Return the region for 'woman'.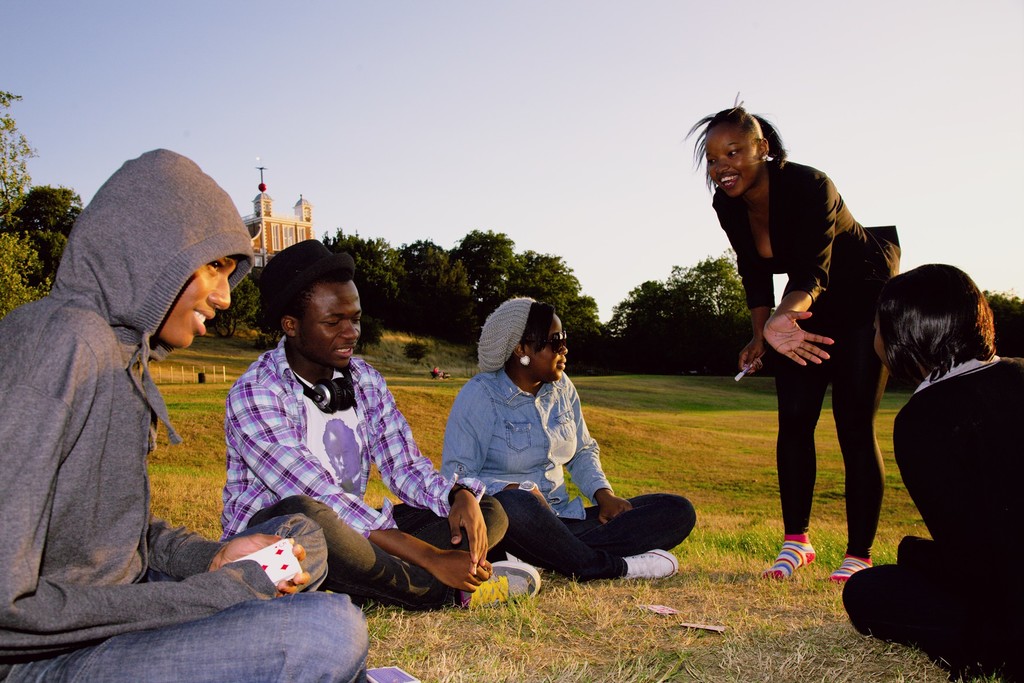
locate(843, 260, 1023, 682).
